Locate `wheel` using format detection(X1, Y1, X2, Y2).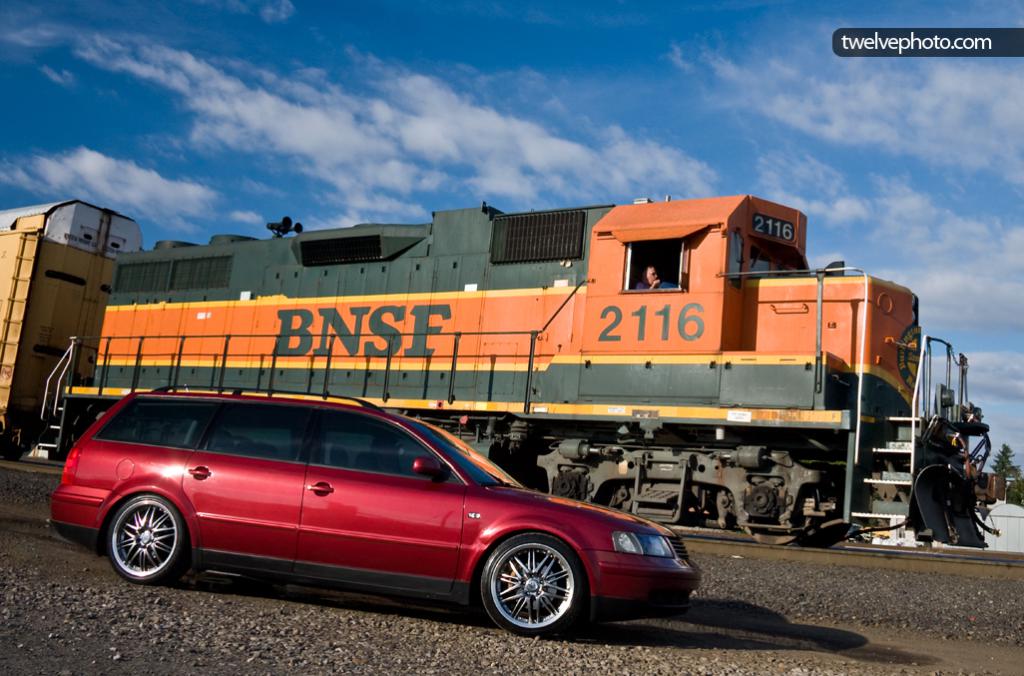
detection(740, 516, 814, 545).
